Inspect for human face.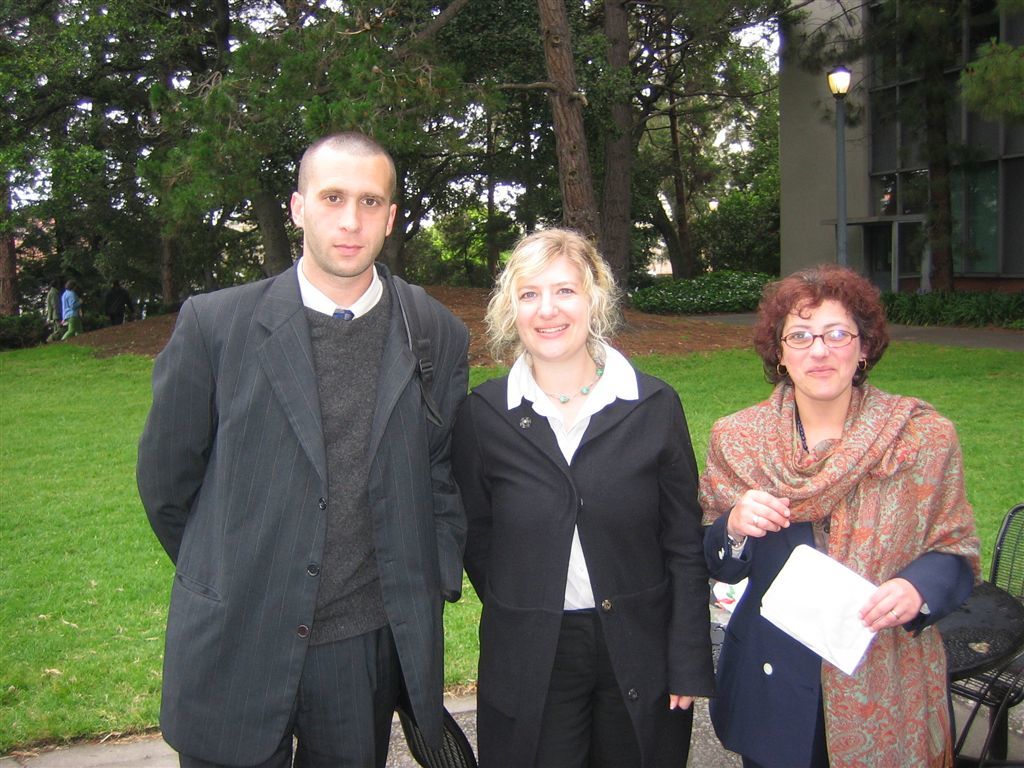
Inspection: x1=783, y1=291, x2=869, y2=392.
